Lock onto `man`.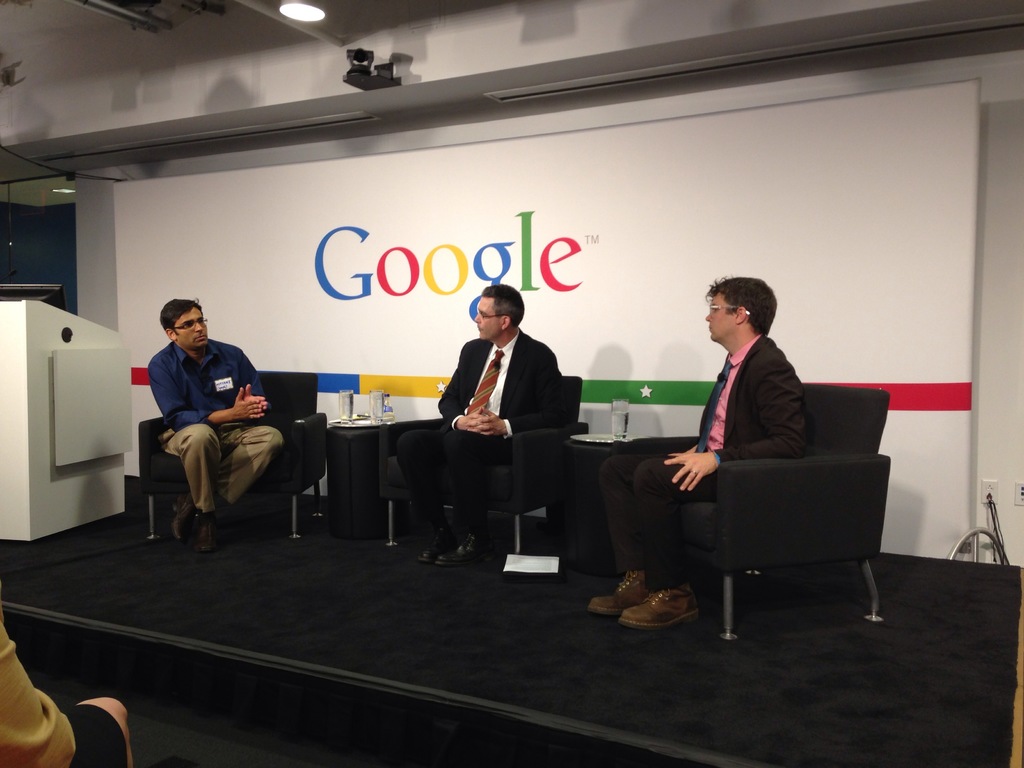
Locked: l=419, t=273, r=604, b=543.
